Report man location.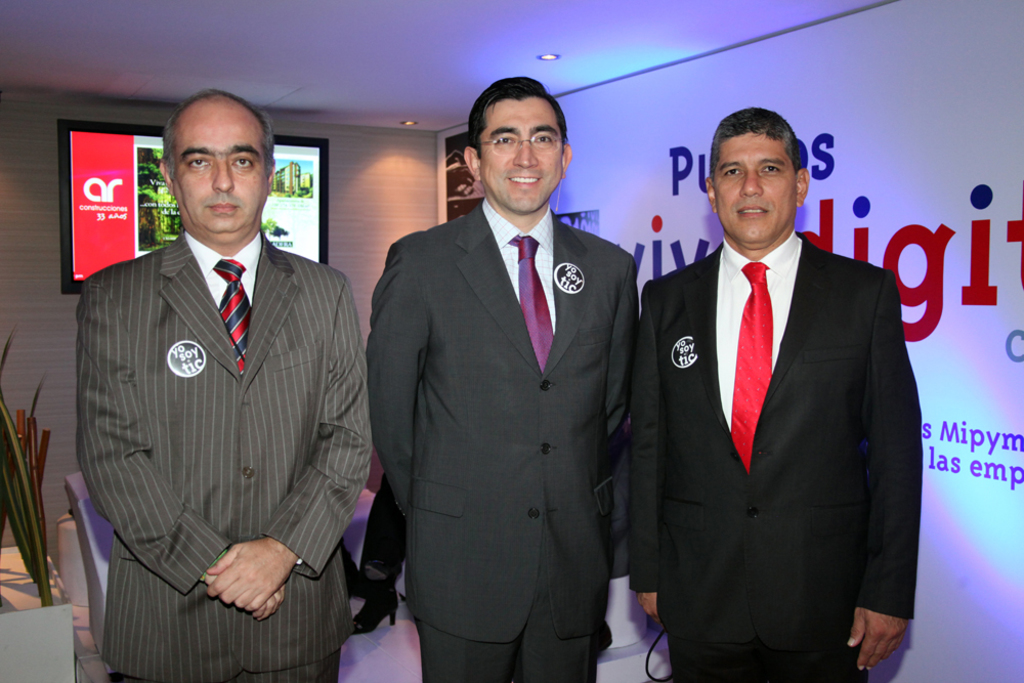
Report: 631 105 923 682.
